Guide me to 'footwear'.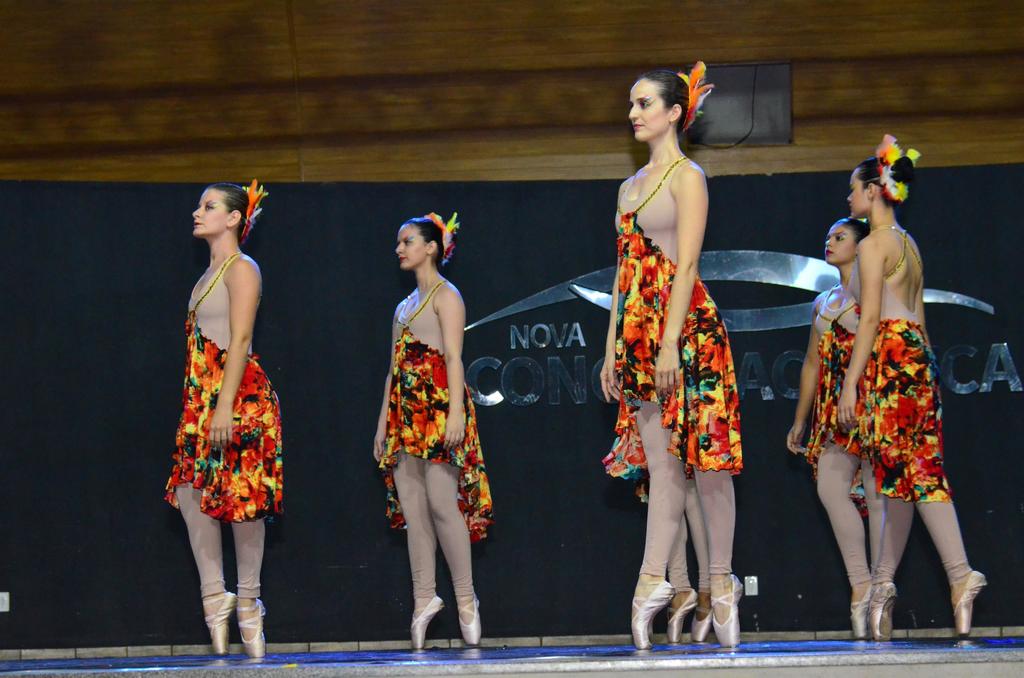
Guidance: bbox=(237, 595, 269, 661).
